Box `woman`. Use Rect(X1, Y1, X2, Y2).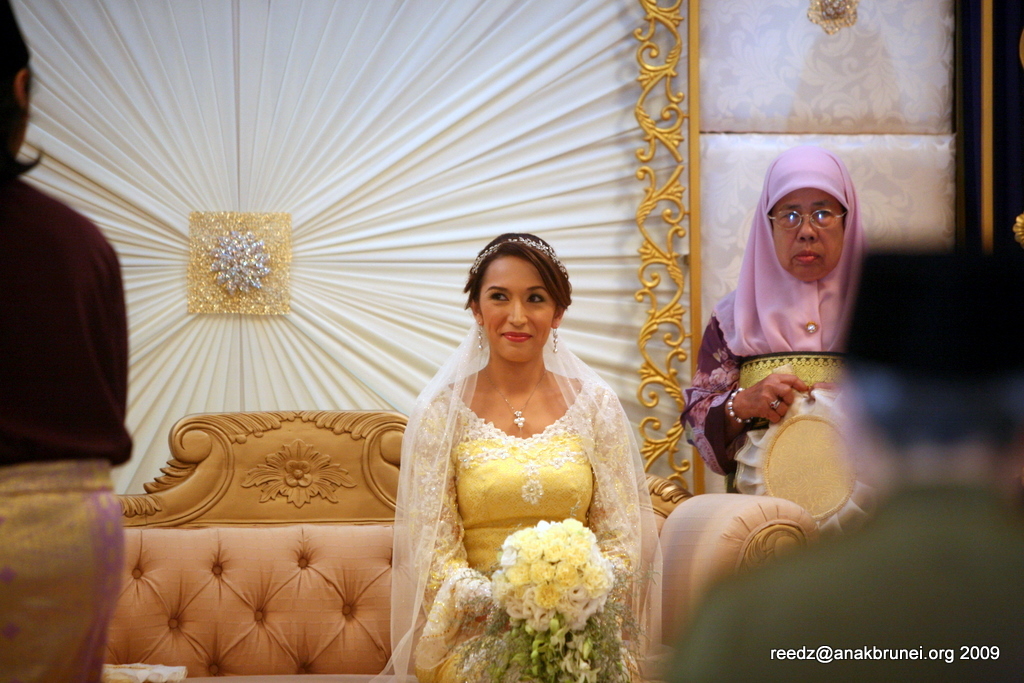
Rect(0, 0, 140, 682).
